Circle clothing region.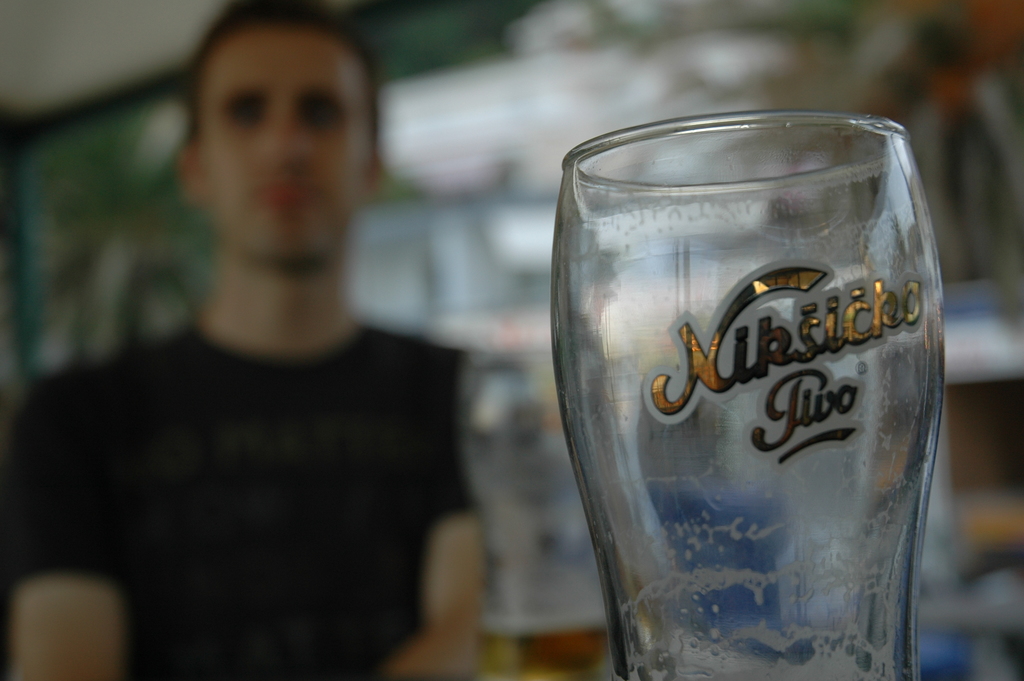
Region: [left=46, top=188, right=489, bottom=674].
